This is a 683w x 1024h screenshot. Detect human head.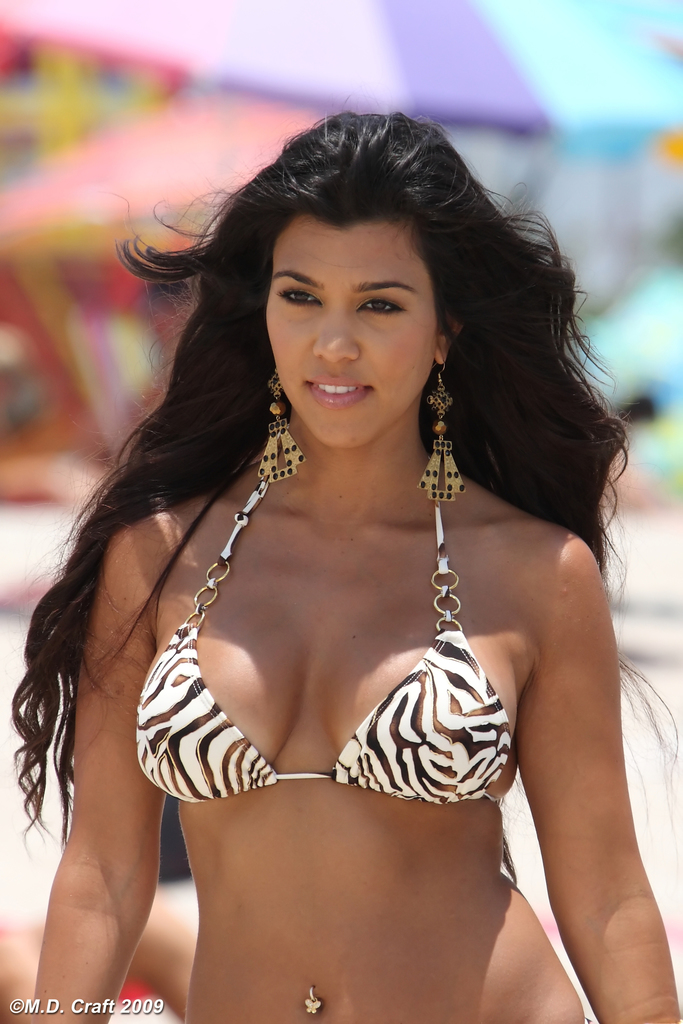
(x1=178, y1=106, x2=534, y2=424).
